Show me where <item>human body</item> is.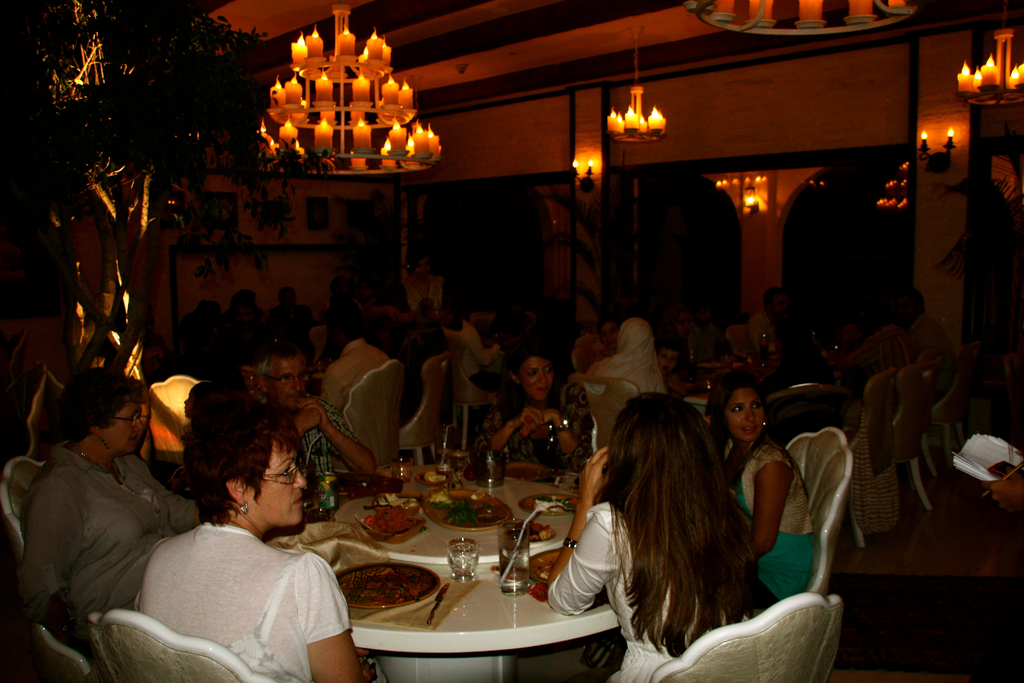
<item>human body</item> is at <region>541, 445, 773, 682</region>.
